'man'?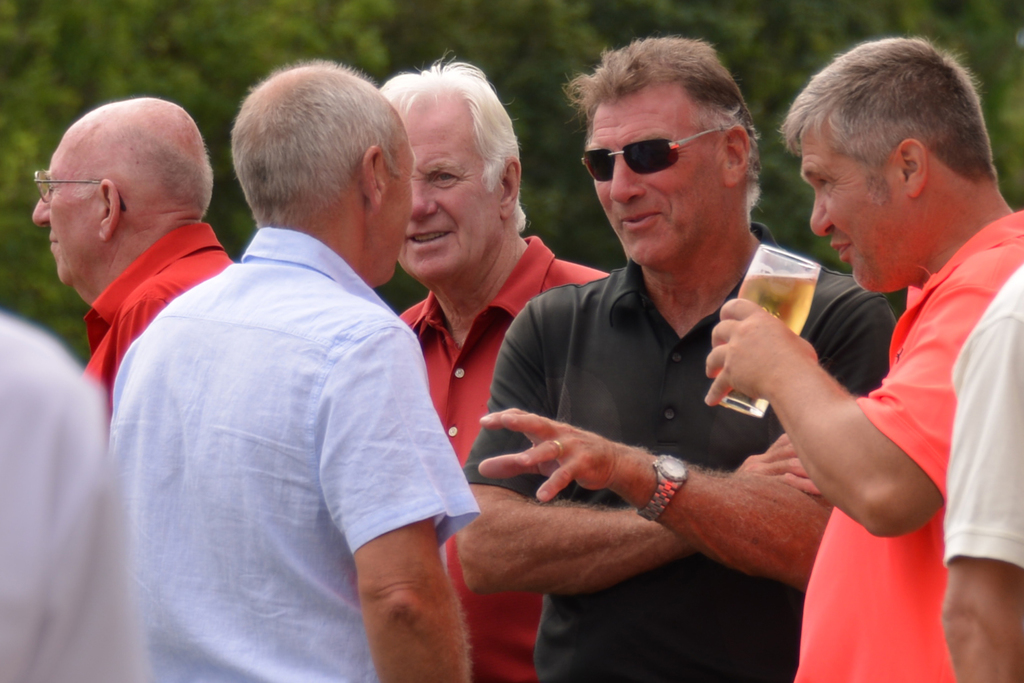
703,36,1023,682
